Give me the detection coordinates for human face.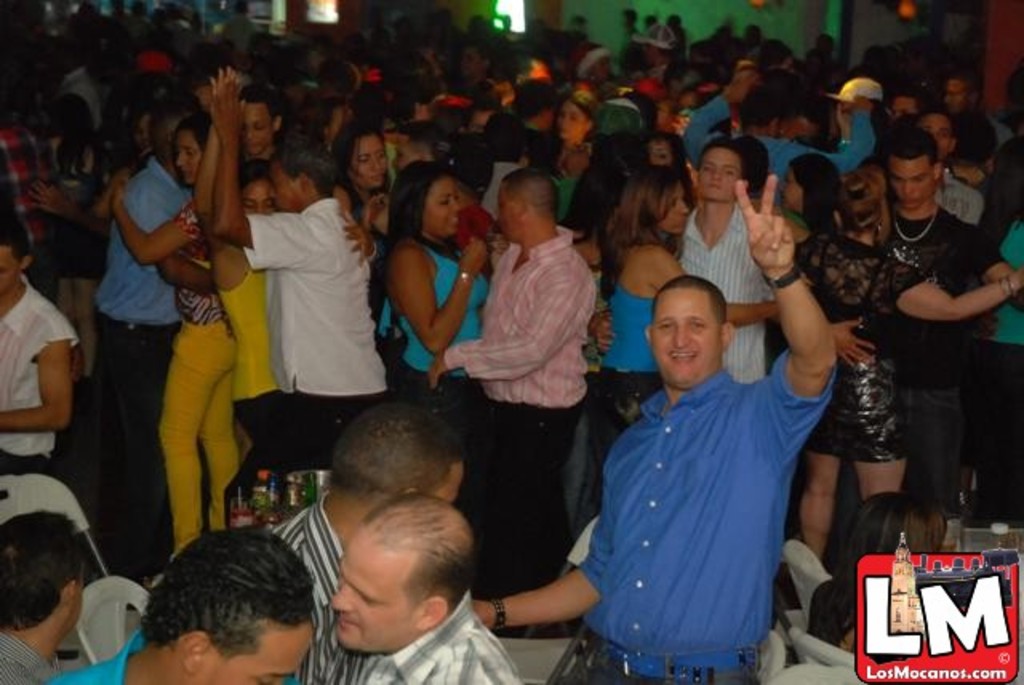
region(558, 104, 582, 139).
